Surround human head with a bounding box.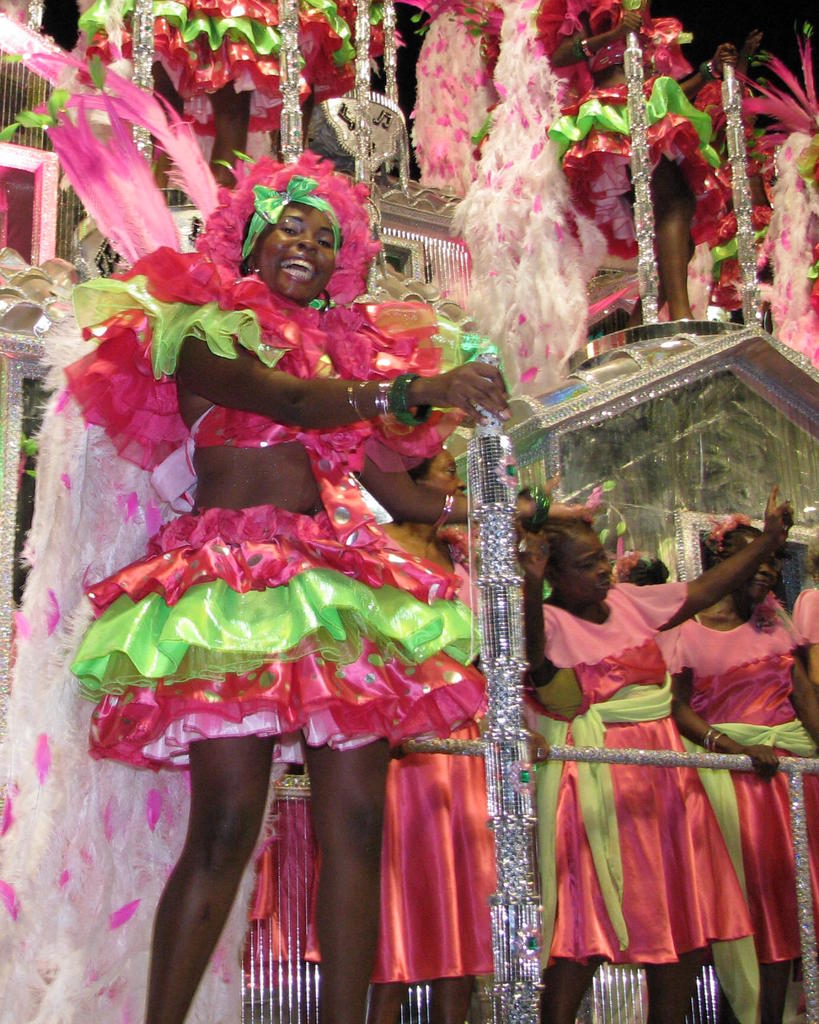
{"left": 718, "top": 527, "right": 774, "bottom": 601}.
